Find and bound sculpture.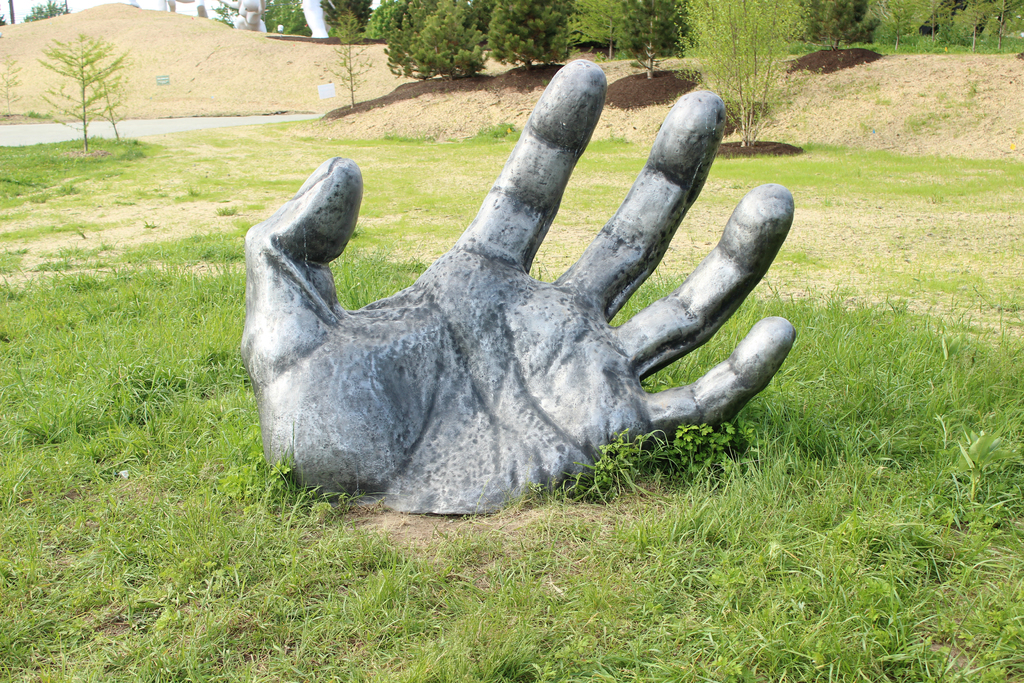
Bound: detection(250, 32, 779, 550).
